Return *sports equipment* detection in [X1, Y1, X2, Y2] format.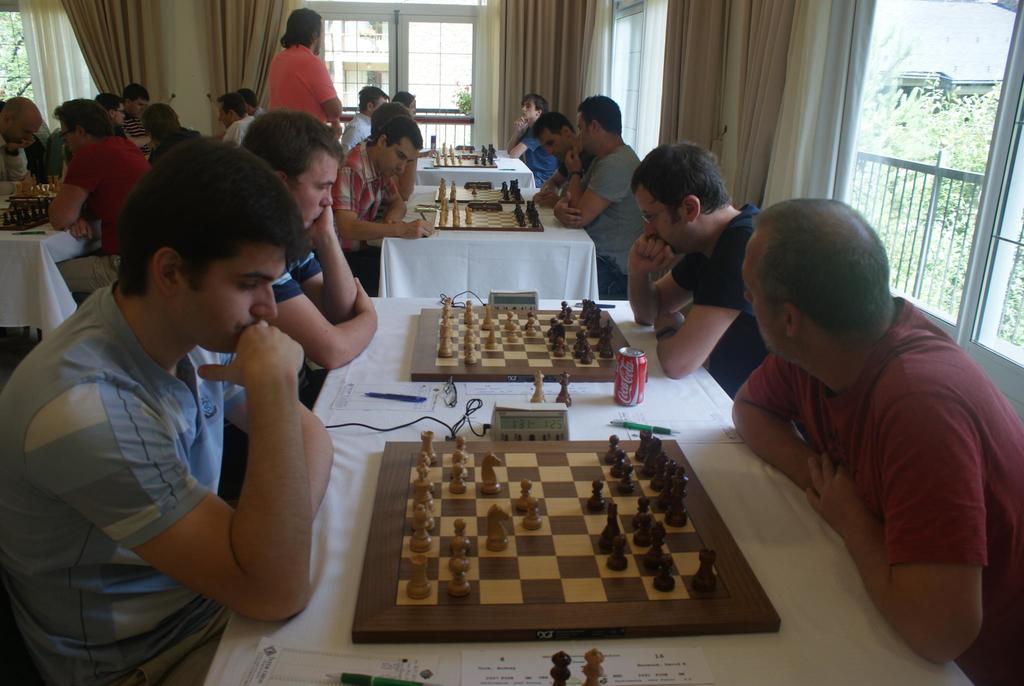
[580, 650, 604, 685].
